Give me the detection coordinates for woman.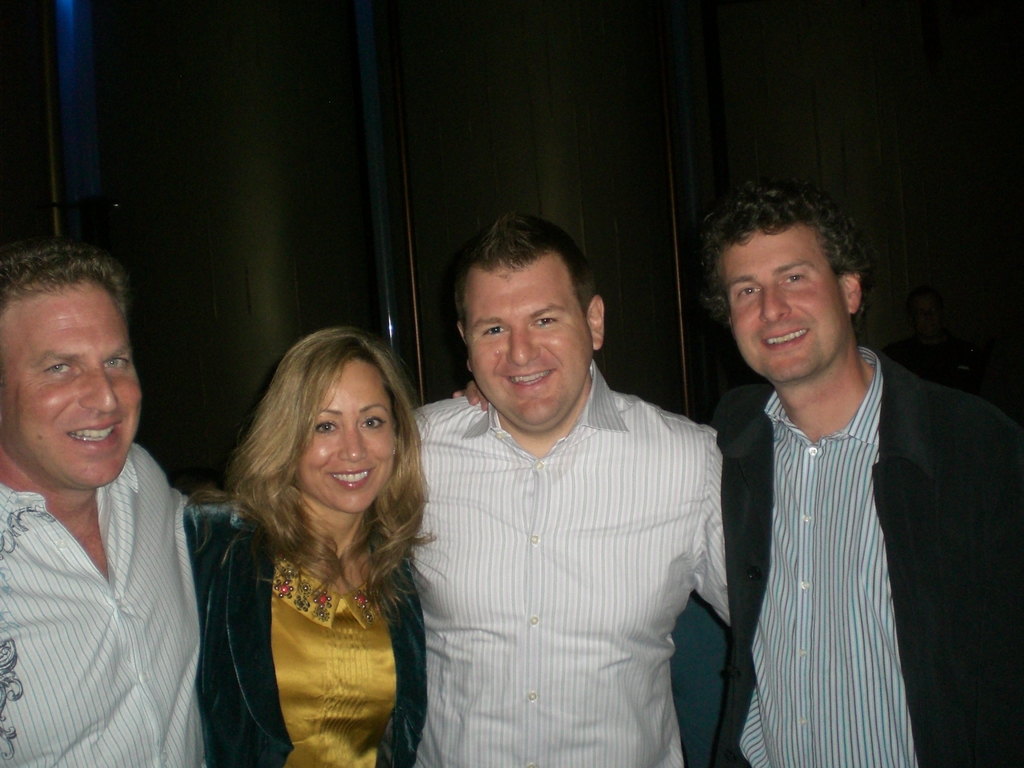
rect(179, 322, 487, 767).
